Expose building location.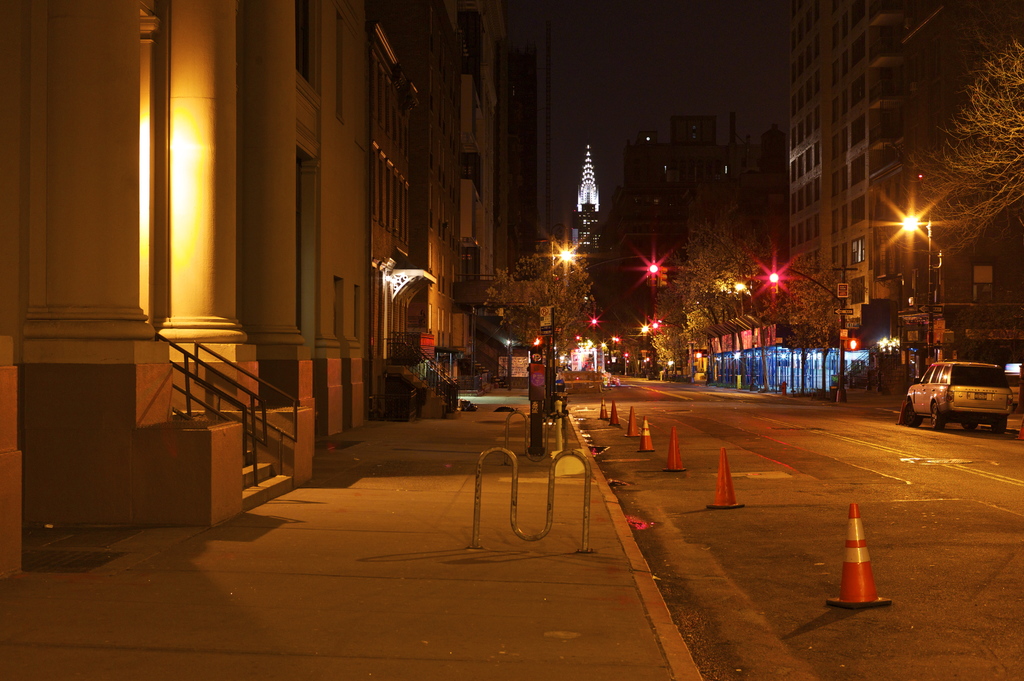
Exposed at Rect(490, 13, 569, 381).
